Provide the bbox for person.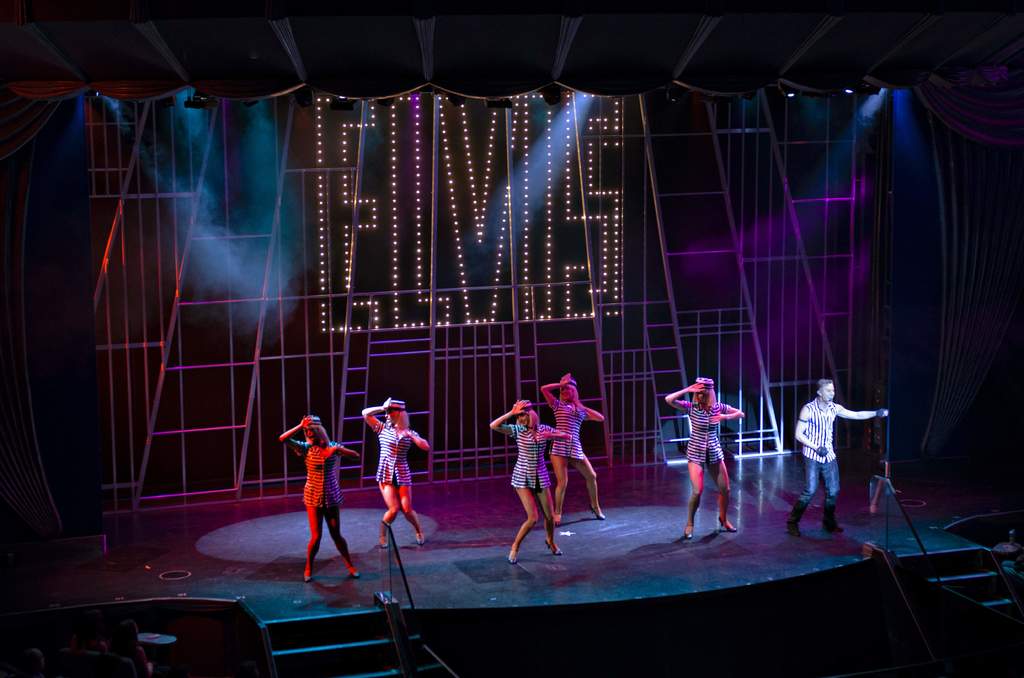
362, 394, 428, 545.
